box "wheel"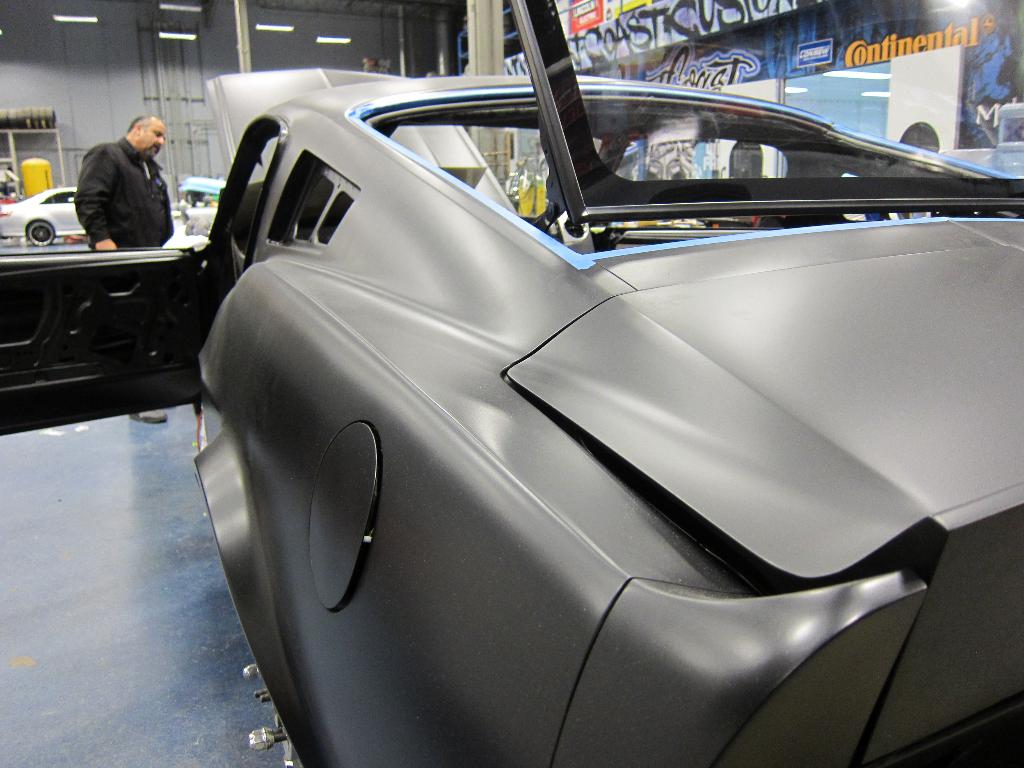
bbox=[186, 194, 196, 204]
